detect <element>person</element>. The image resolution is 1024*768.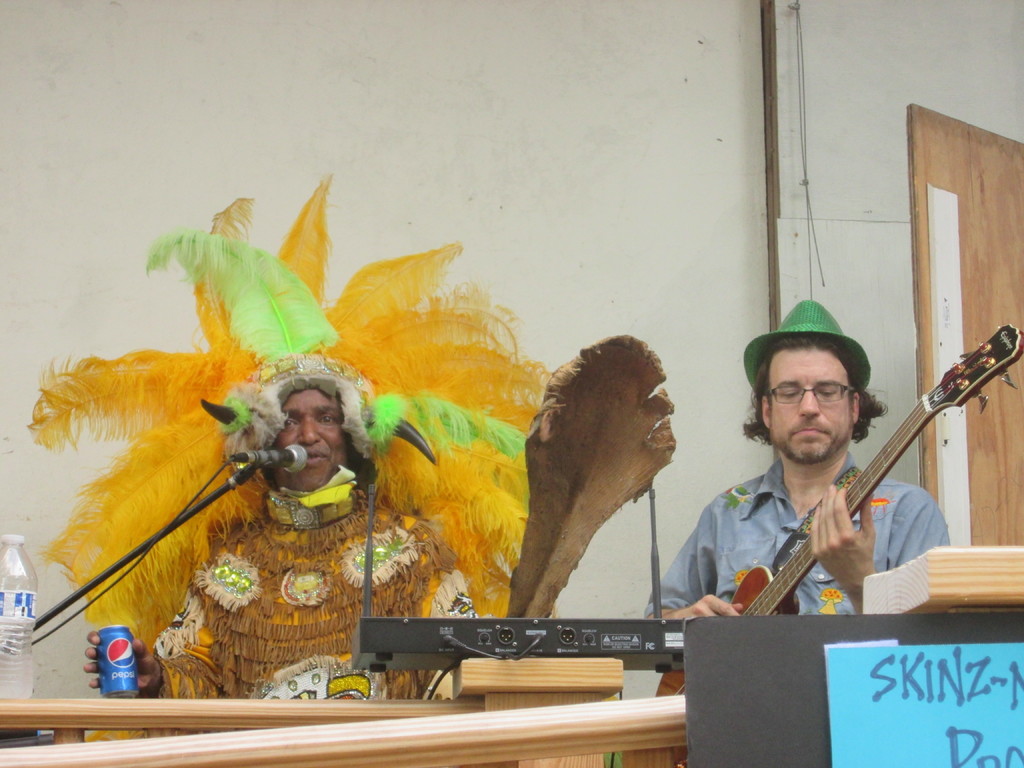
89 349 474 702.
